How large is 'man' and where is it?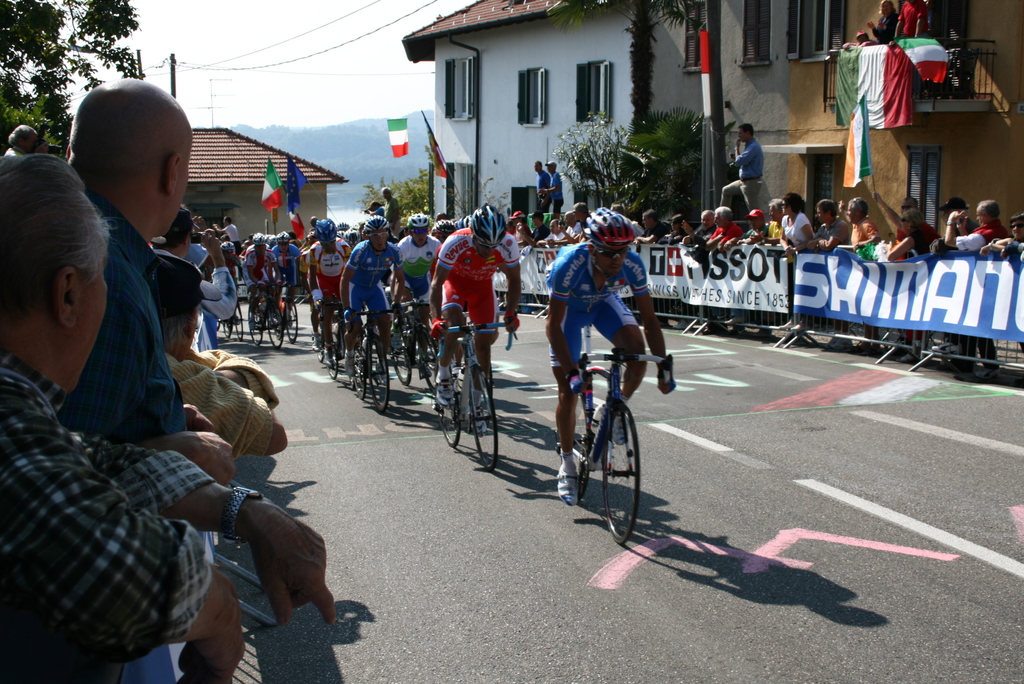
Bounding box: x1=887, y1=0, x2=929, y2=38.
